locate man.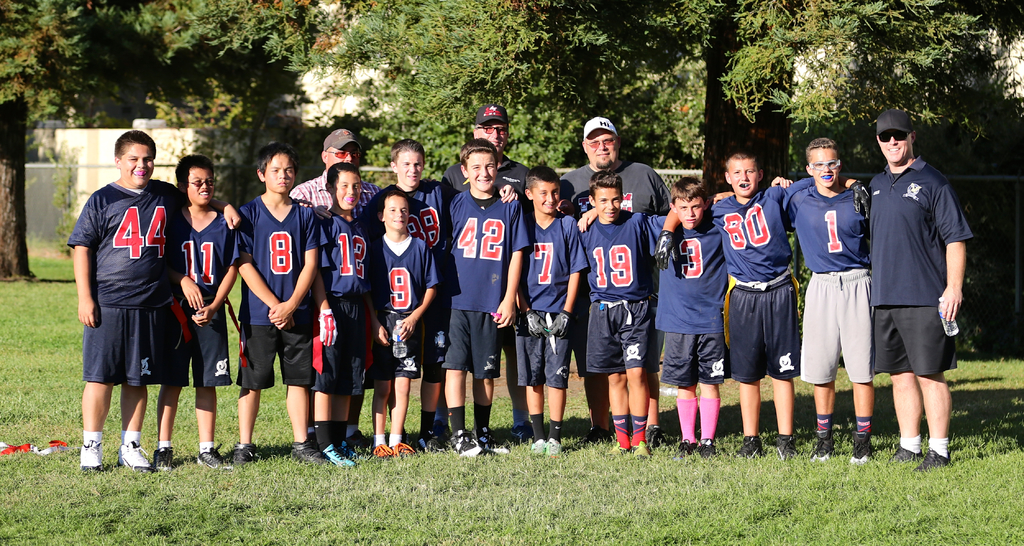
Bounding box: 291, 125, 383, 450.
